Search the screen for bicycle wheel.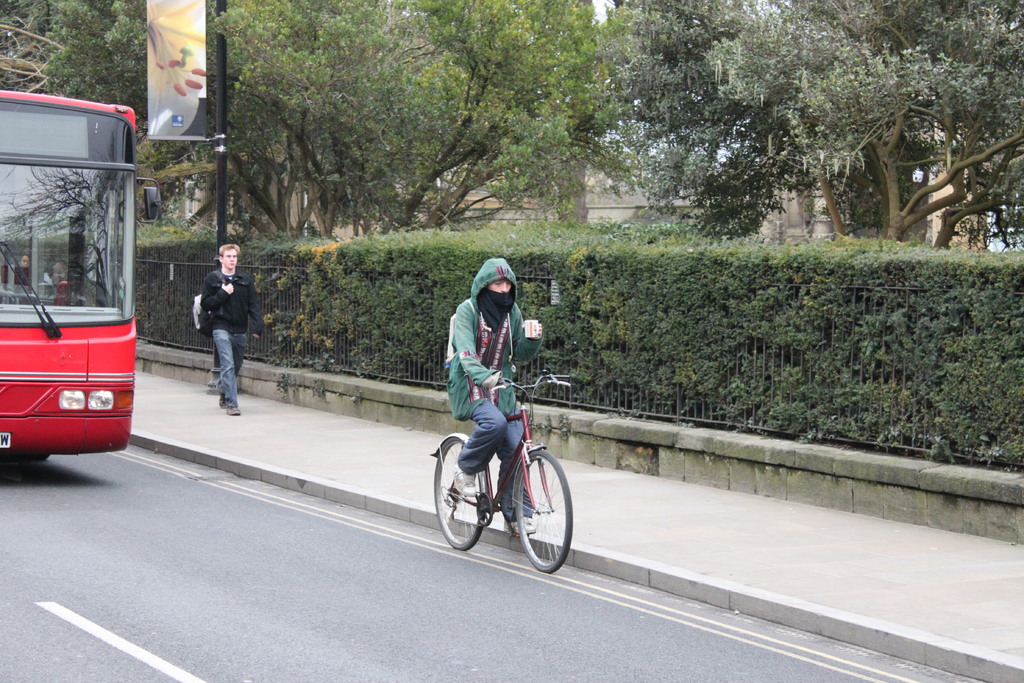
Found at pyautogui.locateOnScreen(500, 452, 566, 573).
